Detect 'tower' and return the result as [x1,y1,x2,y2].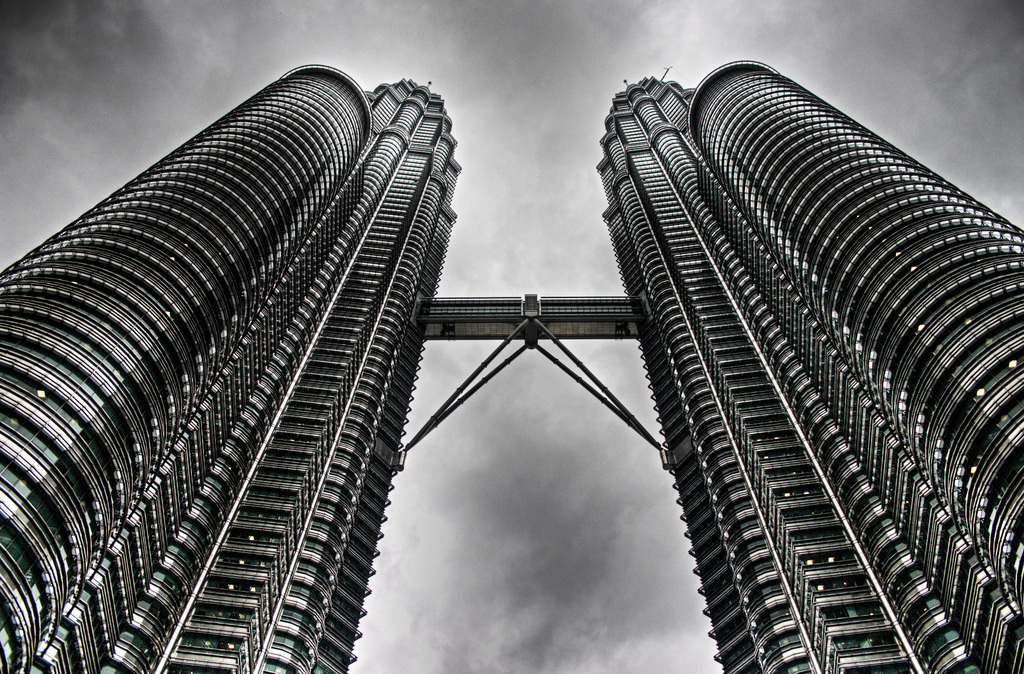
[97,7,1018,656].
